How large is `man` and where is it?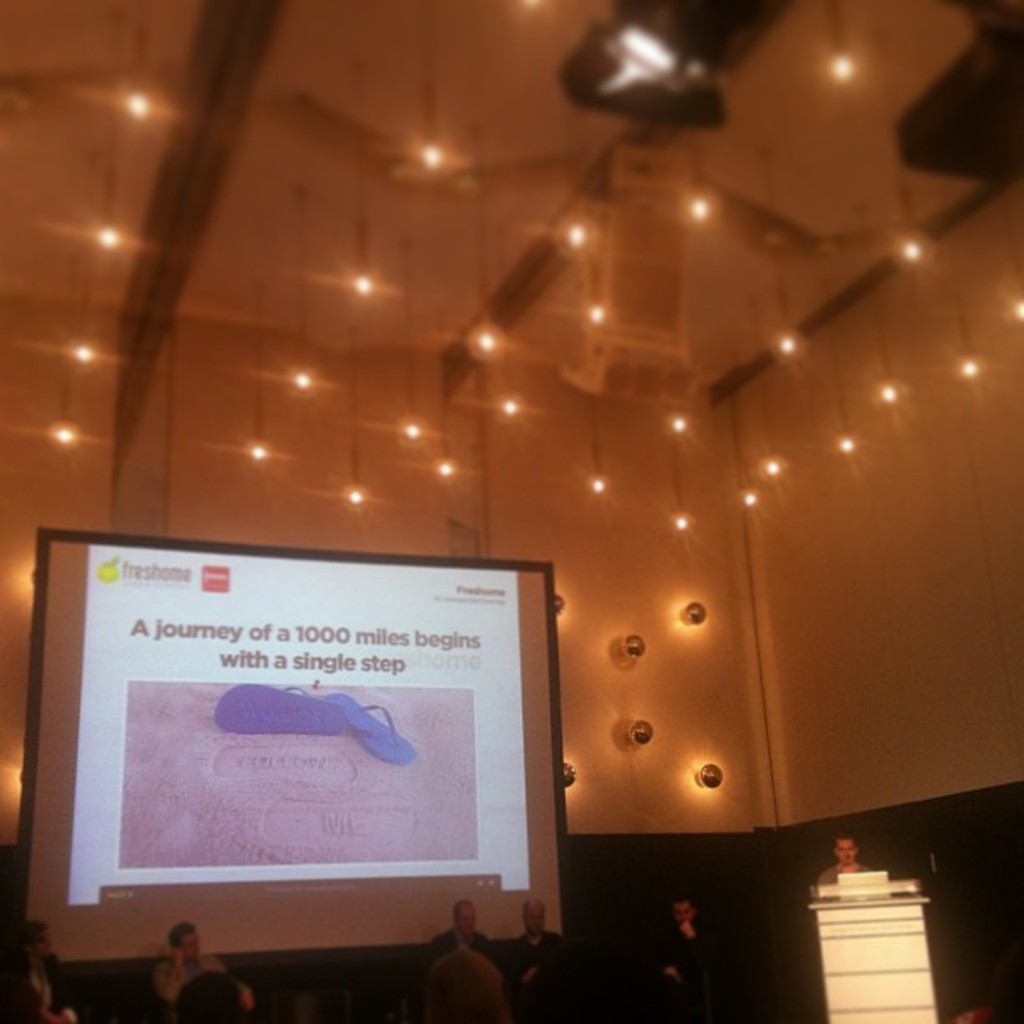
Bounding box: 428/892/500/962.
